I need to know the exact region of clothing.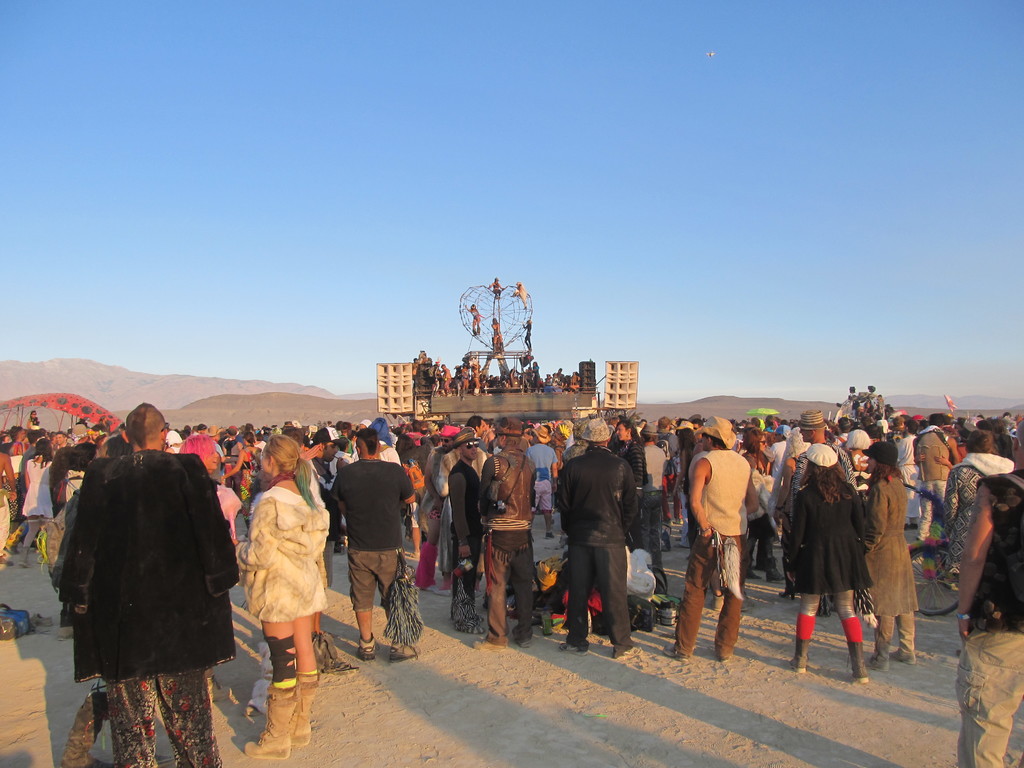
Region: [left=746, top=454, right=782, bottom=565].
